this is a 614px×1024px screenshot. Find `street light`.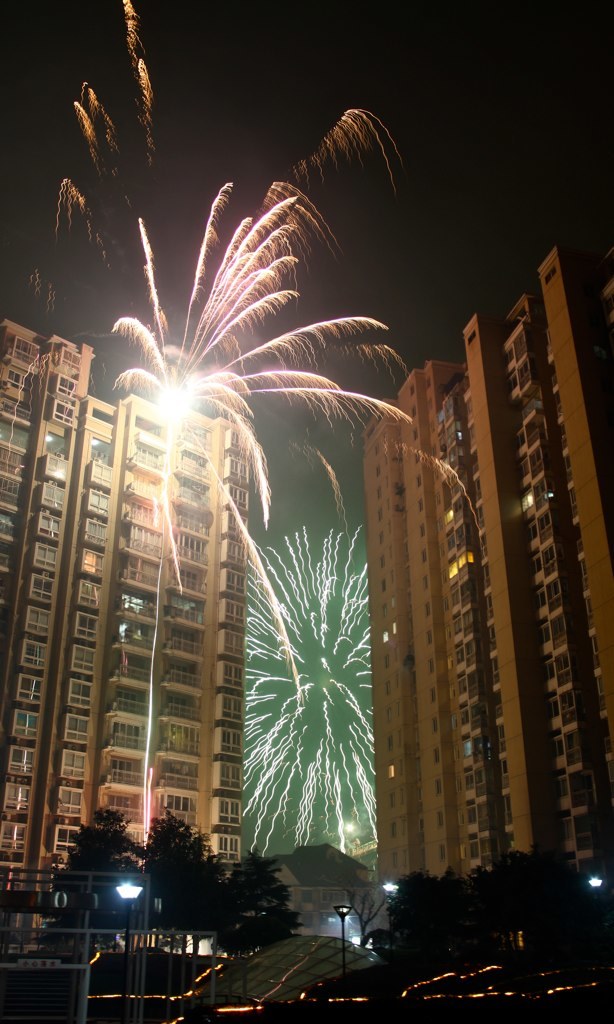
Bounding box: crop(382, 877, 398, 916).
